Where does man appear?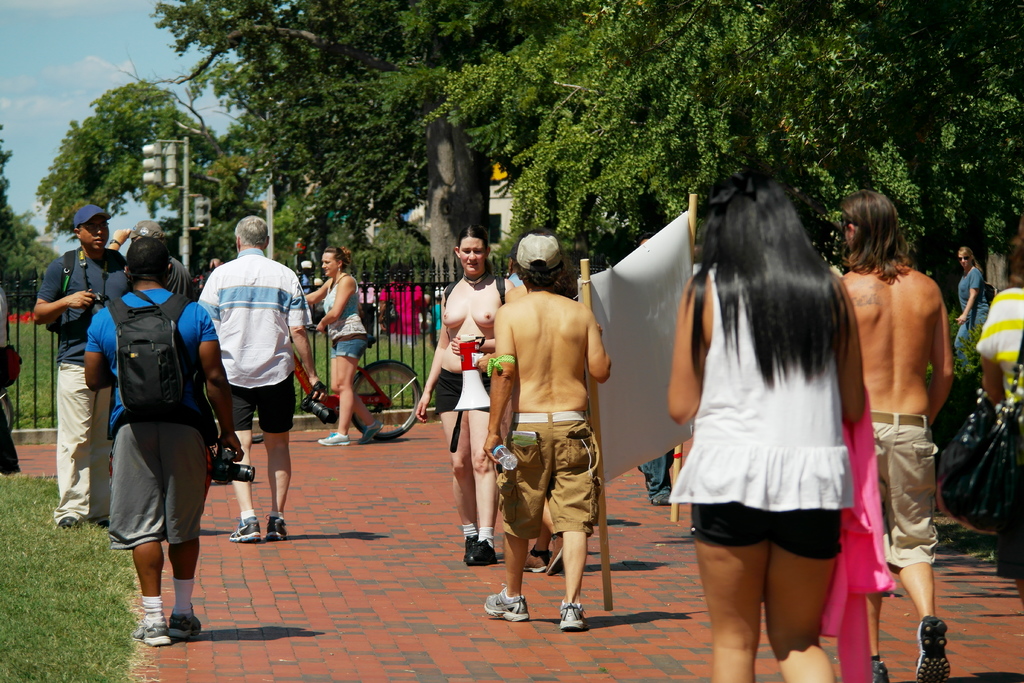
Appears at {"left": 838, "top": 179, "right": 964, "bottom": 682}.
